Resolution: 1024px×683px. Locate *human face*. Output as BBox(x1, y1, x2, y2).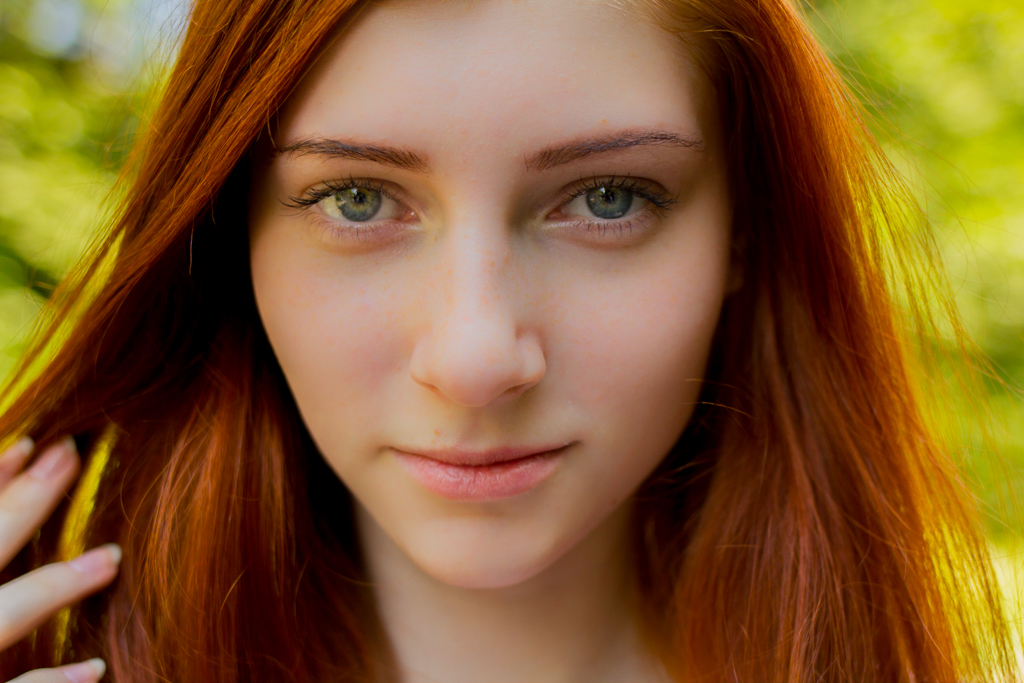
BBox(248, 0, 734, 586).
